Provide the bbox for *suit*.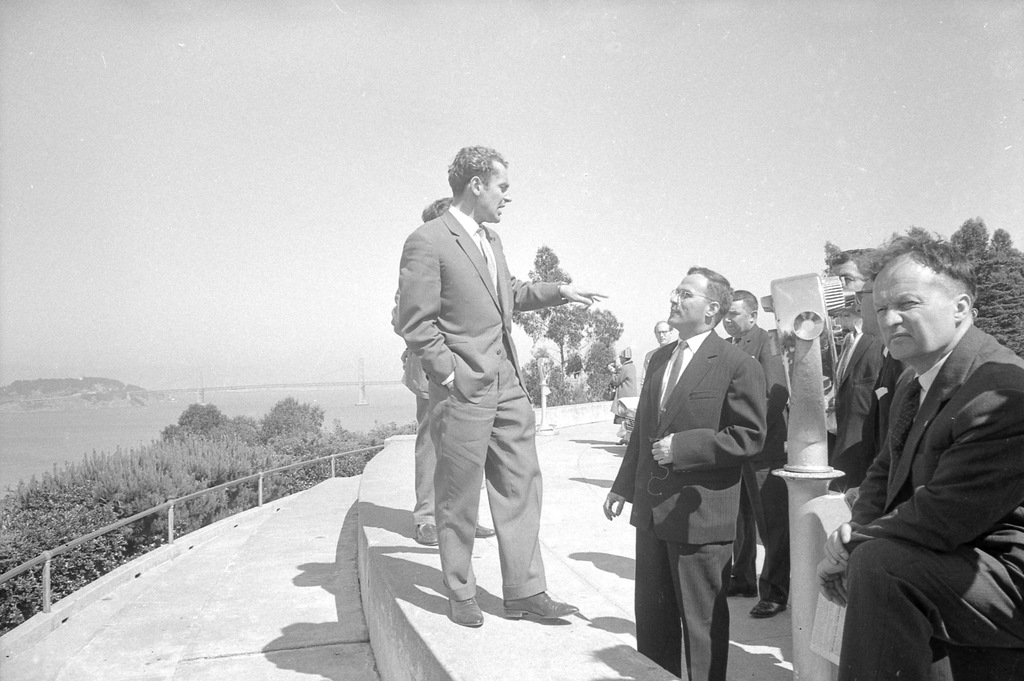
612 270 801 659.
